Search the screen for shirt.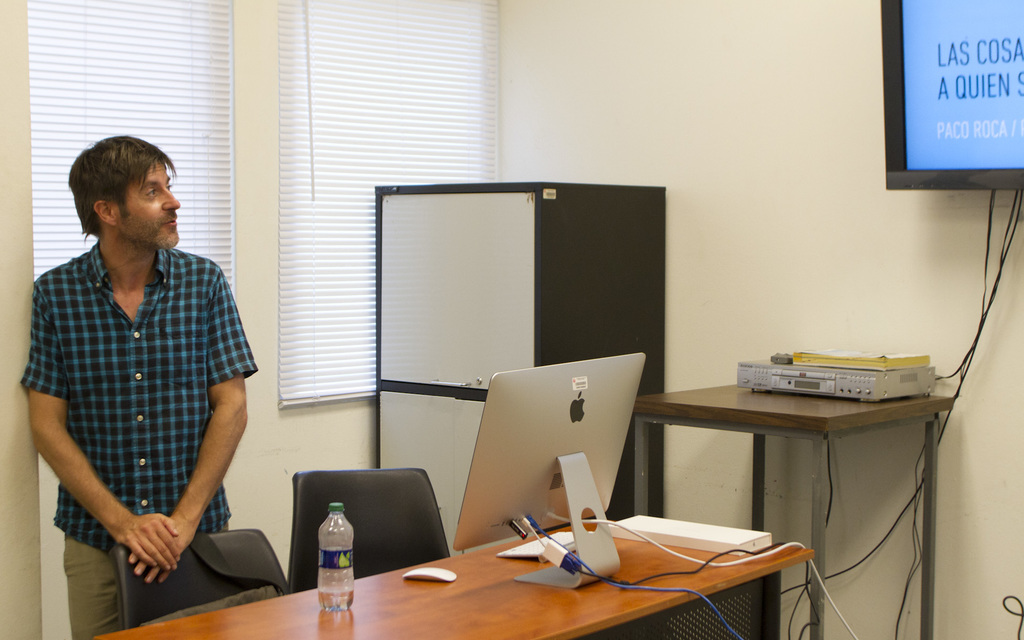
Found at BBox(30, 197, 250, 545).
